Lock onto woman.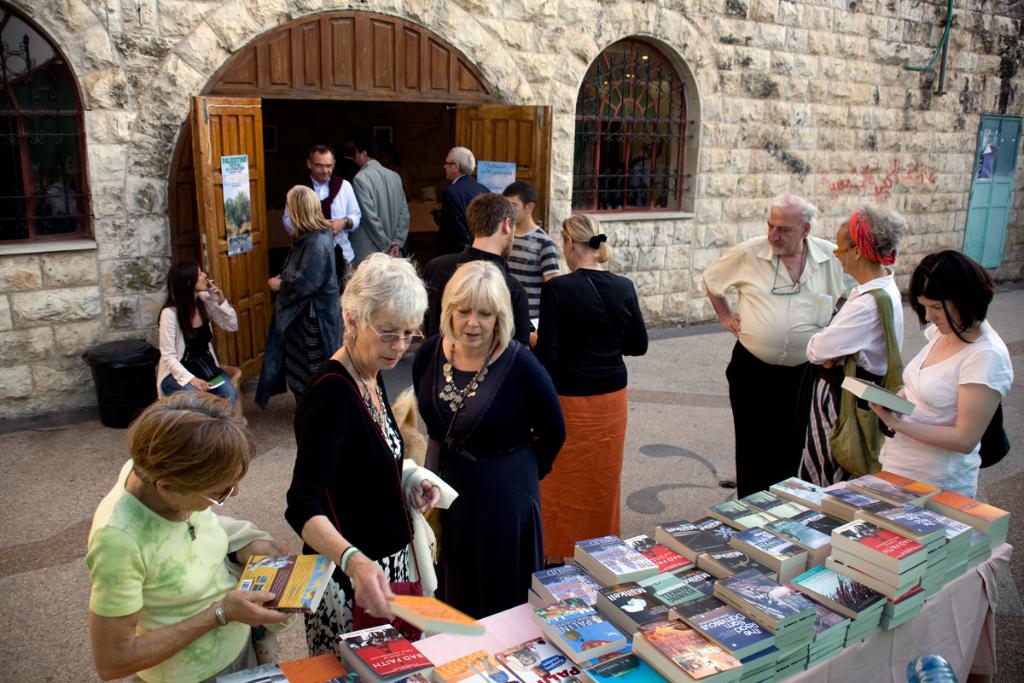
Locked: pyautogui.locateOnScreen(153, 261, 239, 422).
